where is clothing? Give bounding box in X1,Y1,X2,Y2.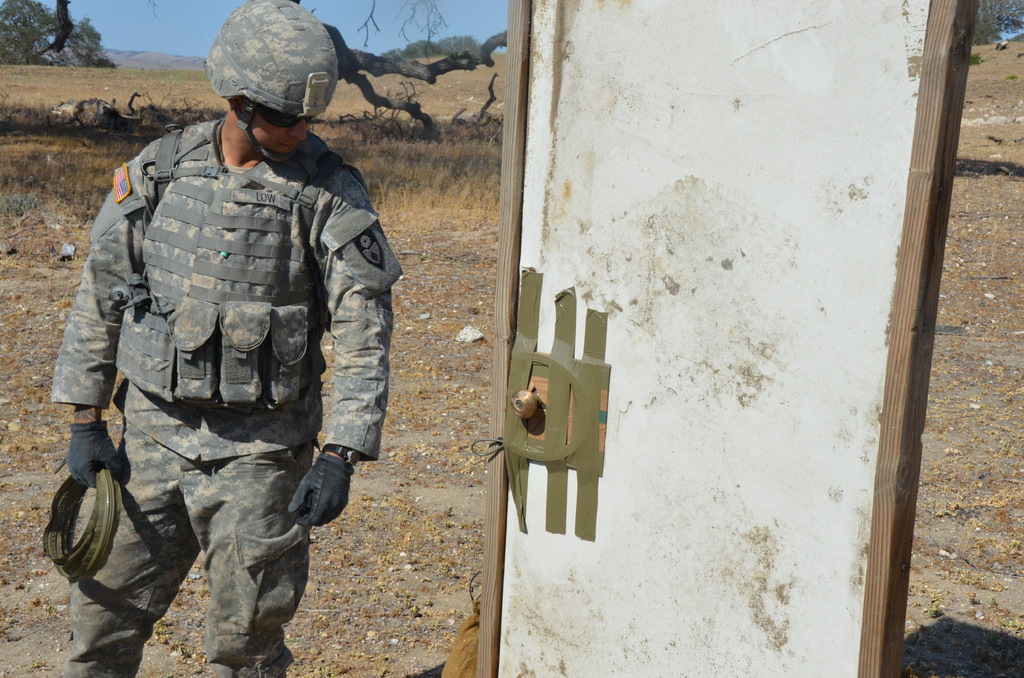
38,32,380,655.
